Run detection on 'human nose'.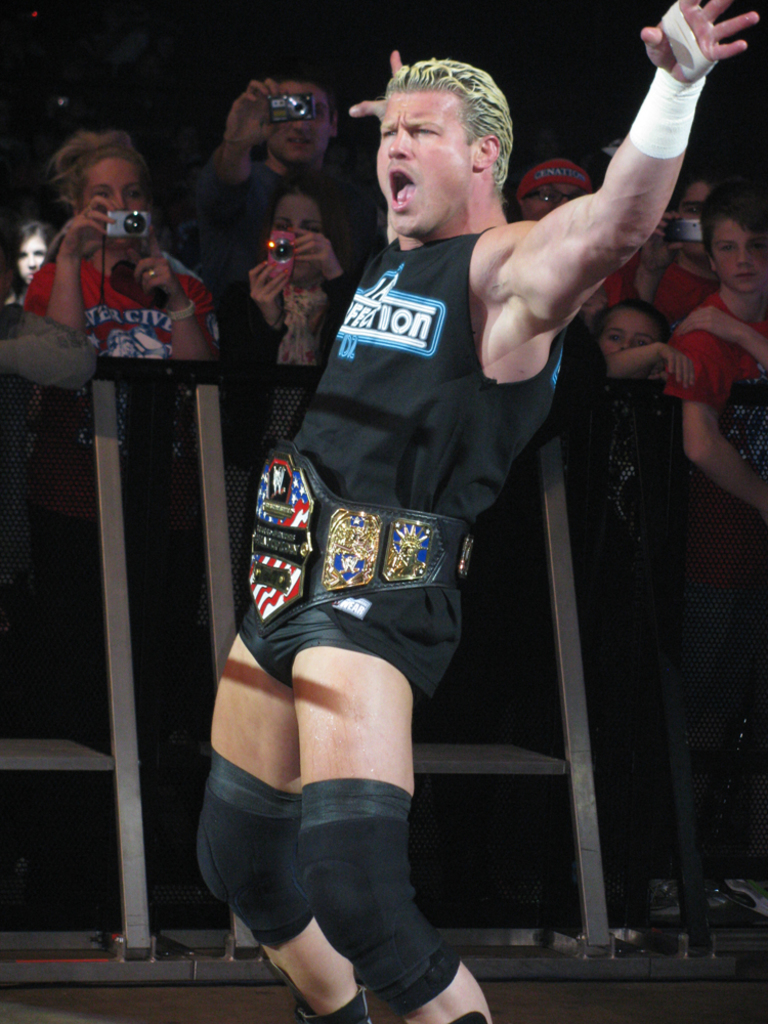
Result: select_region(110, 186, 131, 210).
